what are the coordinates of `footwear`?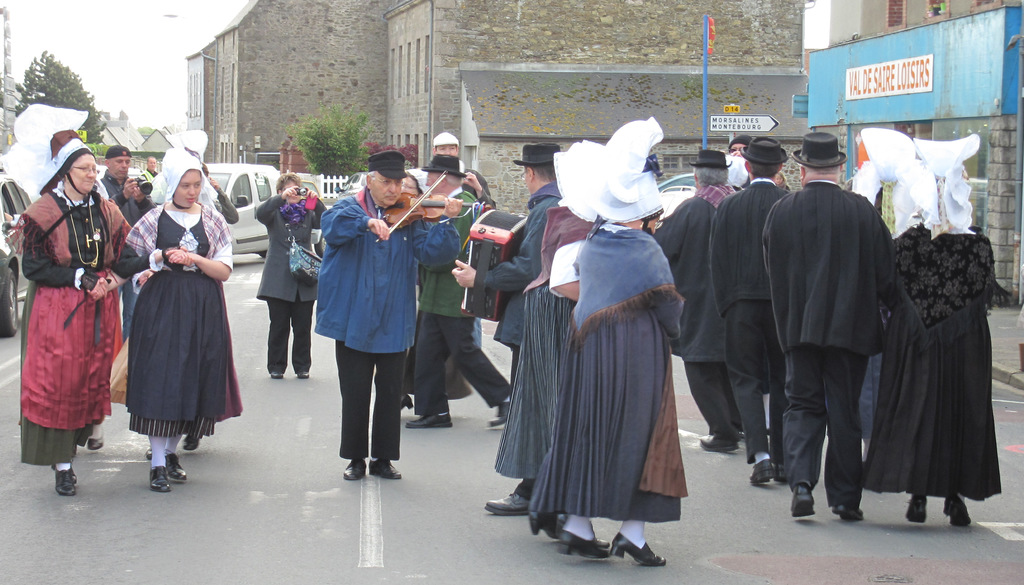
region(148, 469, 173, 493).
